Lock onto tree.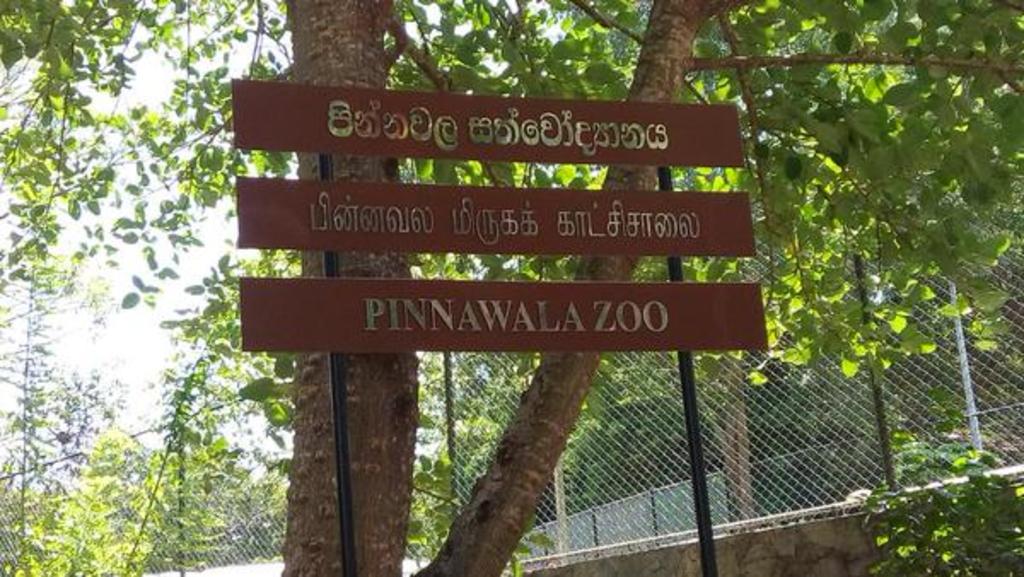
Locked: bbox(0, 0, 1022, 575).
